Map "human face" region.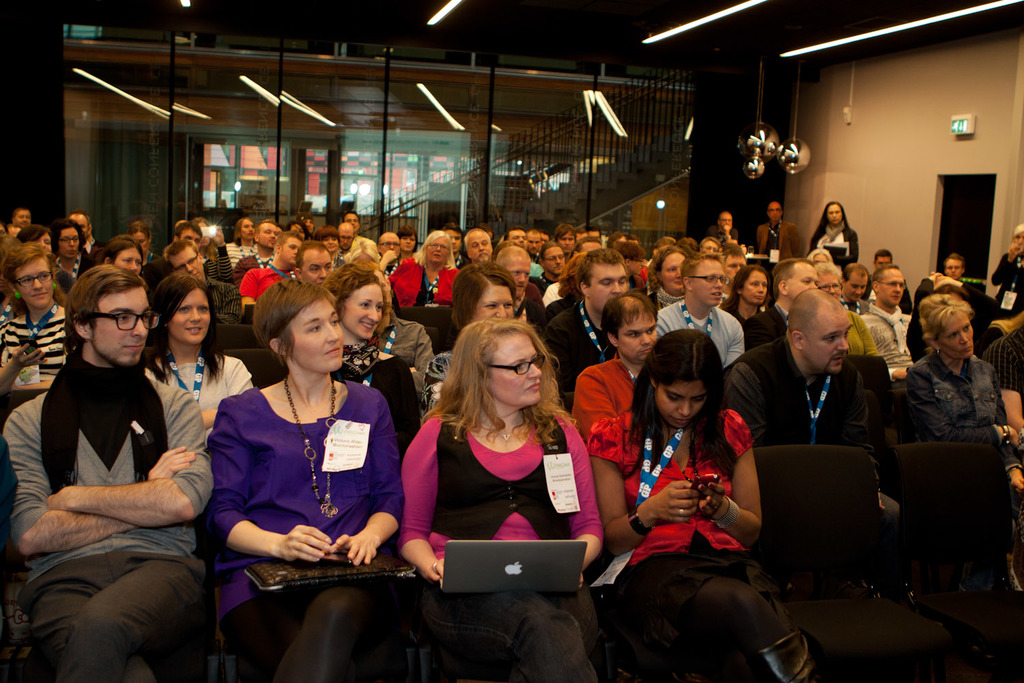
Mapped to (380, 232, 401, 257).
